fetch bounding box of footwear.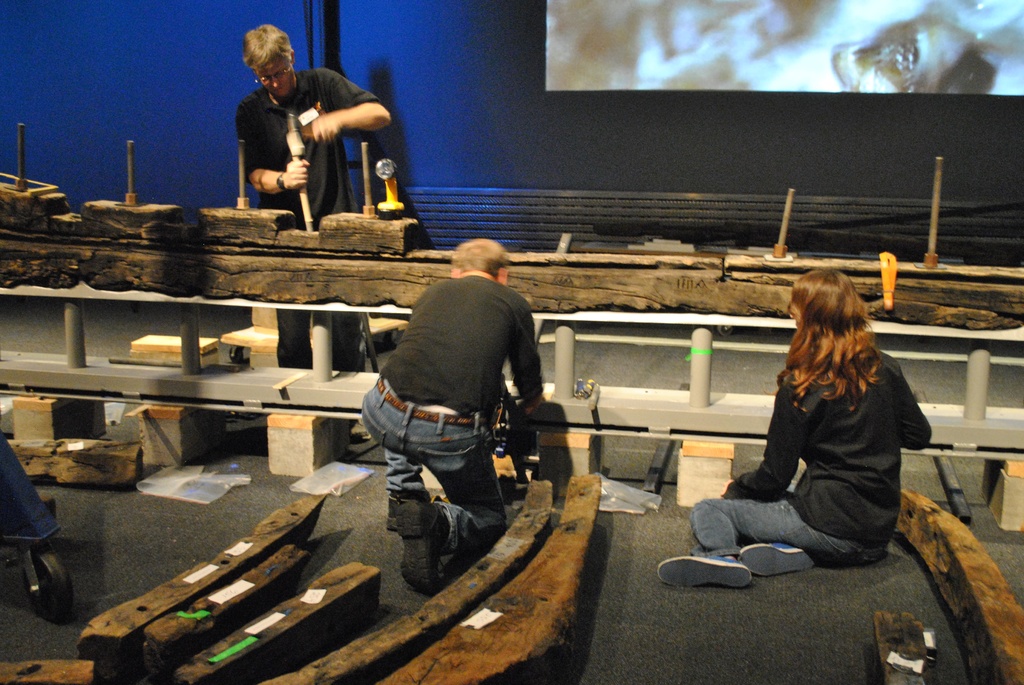
Bbox: detection(739, 540, 818, 575).
